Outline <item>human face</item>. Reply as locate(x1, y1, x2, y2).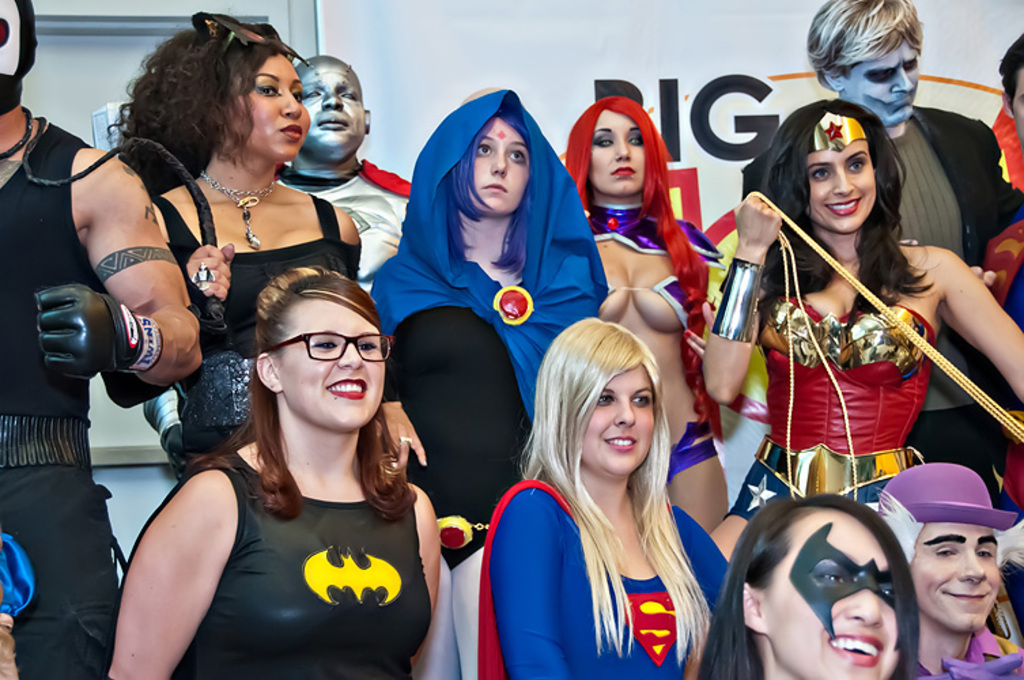
locate(273, 295, 386, 431).
